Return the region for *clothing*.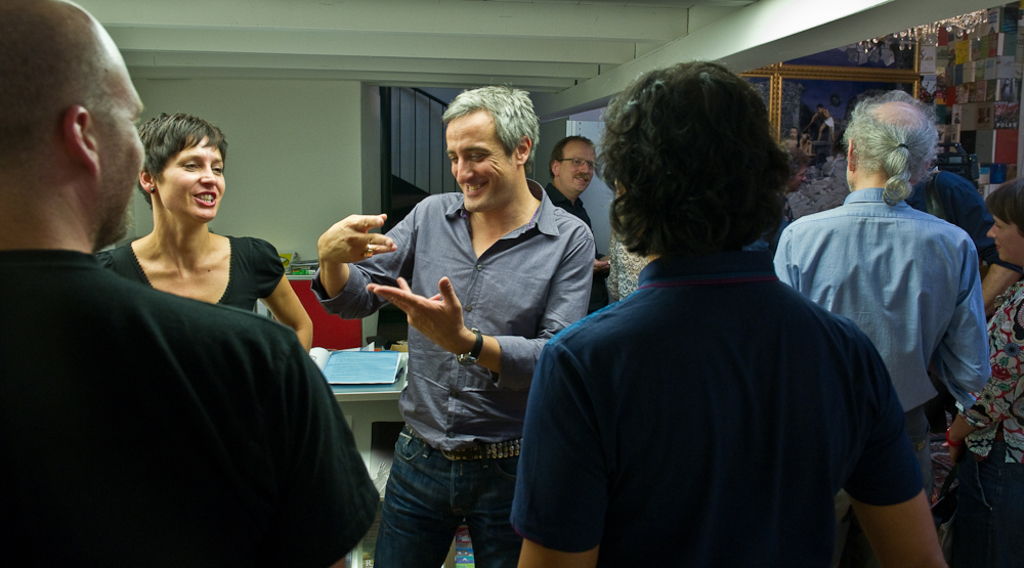
l=777, t=189, r=796, b=224.
